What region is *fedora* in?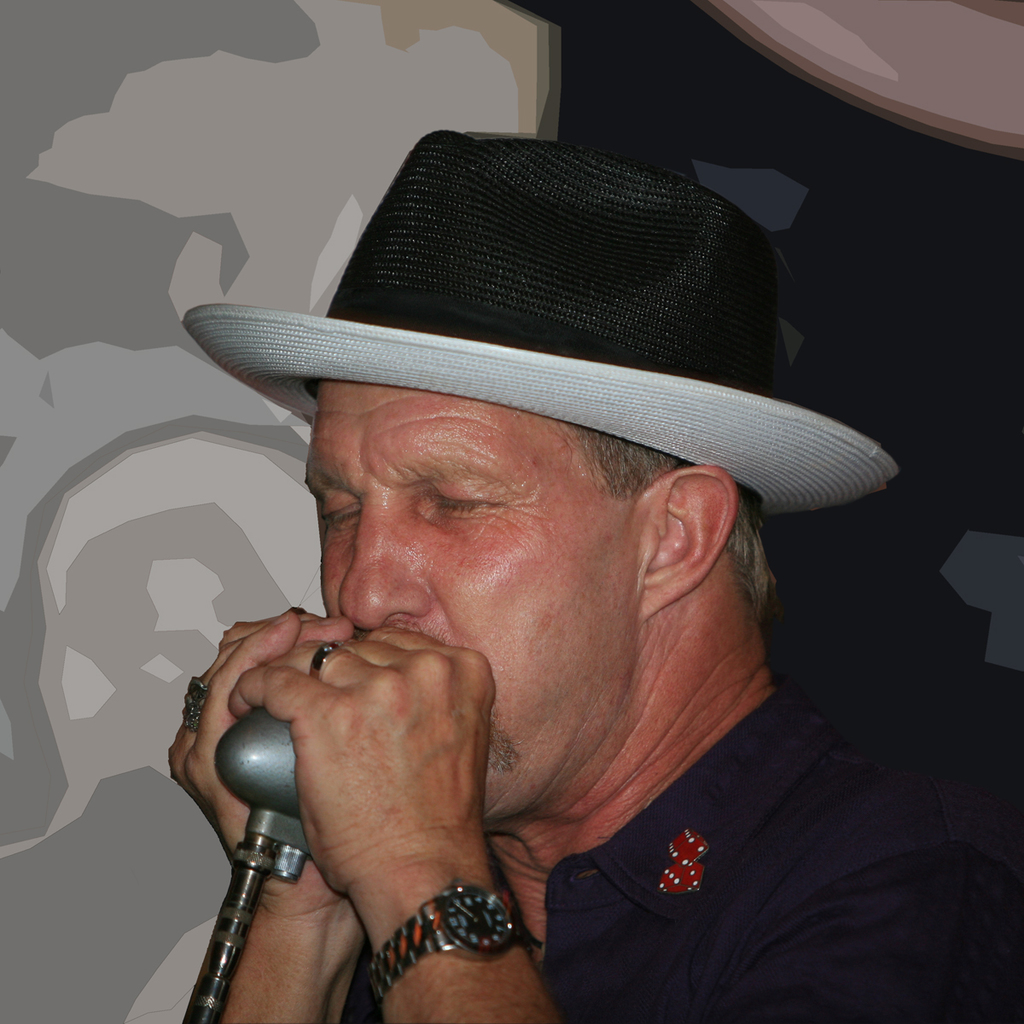
<region>187, 125, 901, 521</region>.
